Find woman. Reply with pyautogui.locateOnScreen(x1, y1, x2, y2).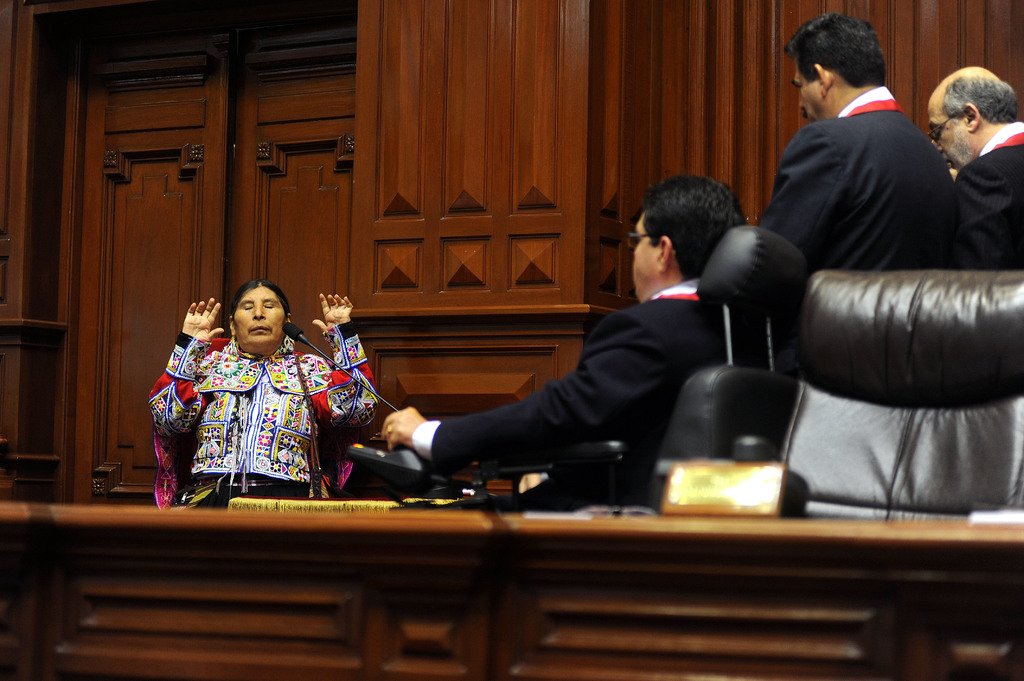
pyautogui.locateOnScreen(148, 275, 369, 506).
